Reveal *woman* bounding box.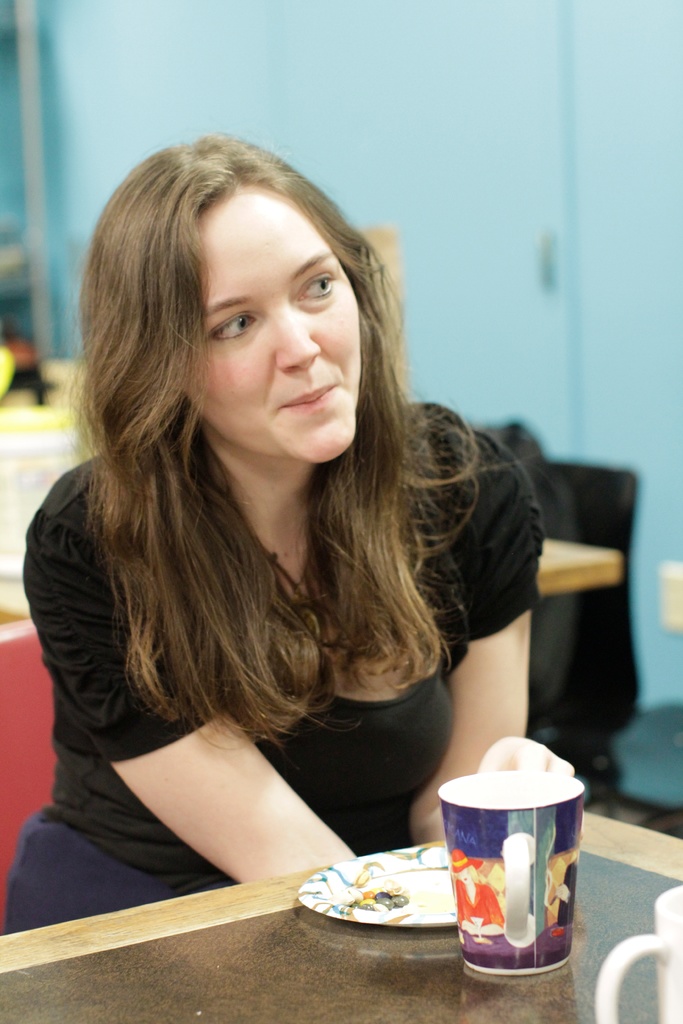
Revealed: (0, 114, 550, 932).
